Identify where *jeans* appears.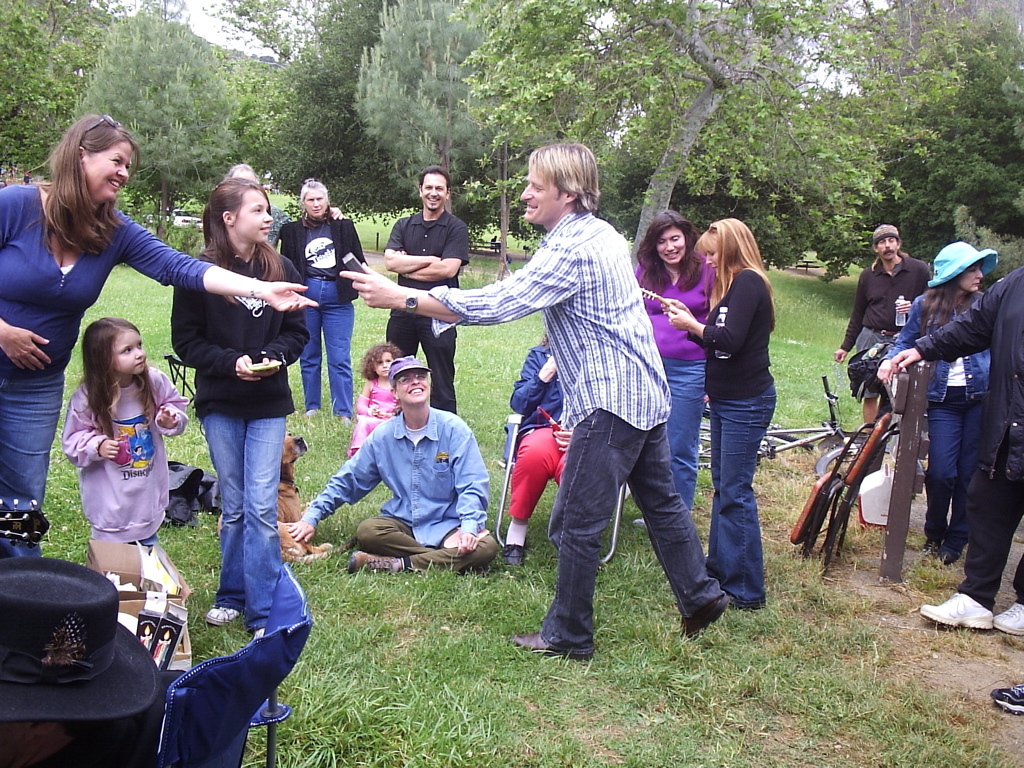
Appears at (x1=924, y1=389, x2=983, y2=555).
